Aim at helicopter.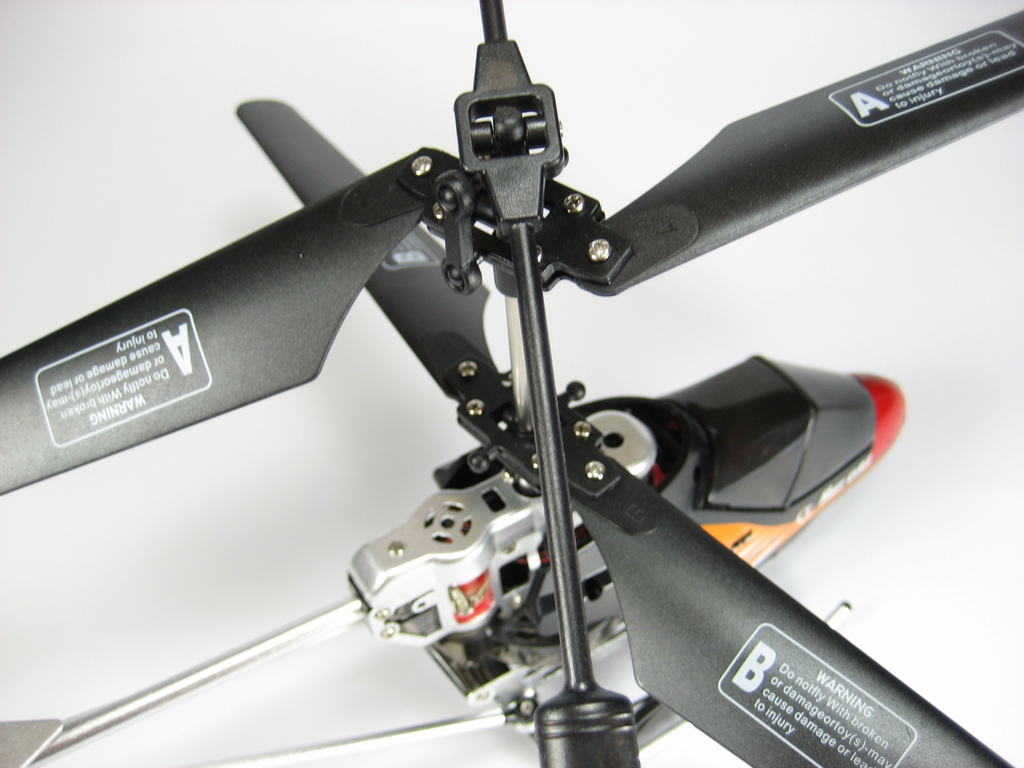
Aimed at box(11, 0, 1023, 767).
